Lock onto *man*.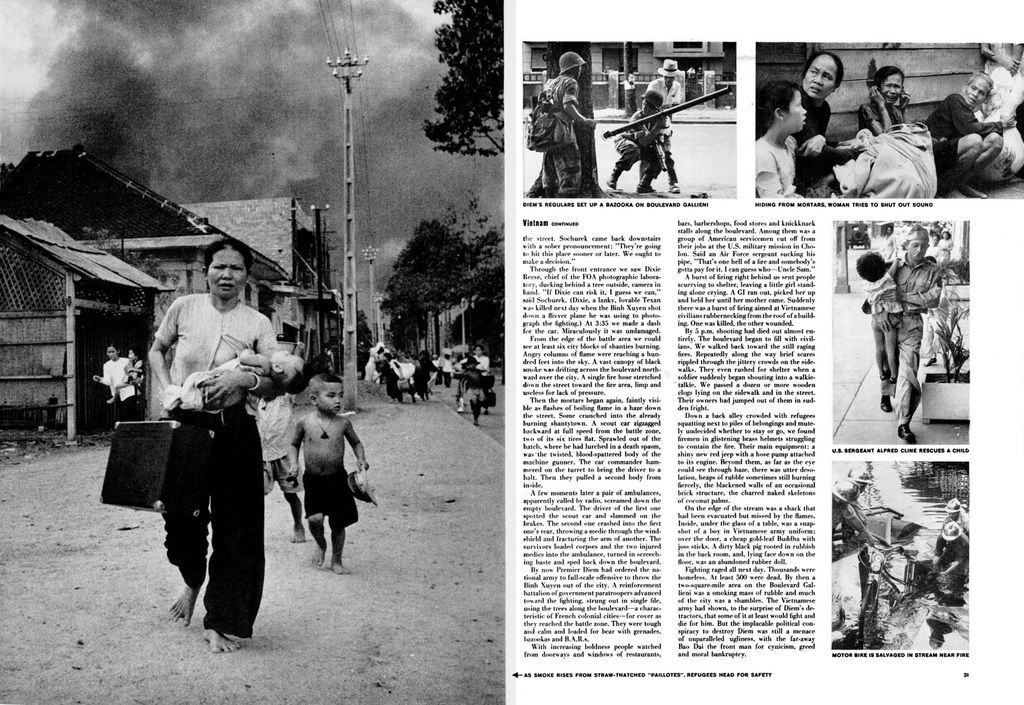
Locked: locate(643, 54, 683, 188).
